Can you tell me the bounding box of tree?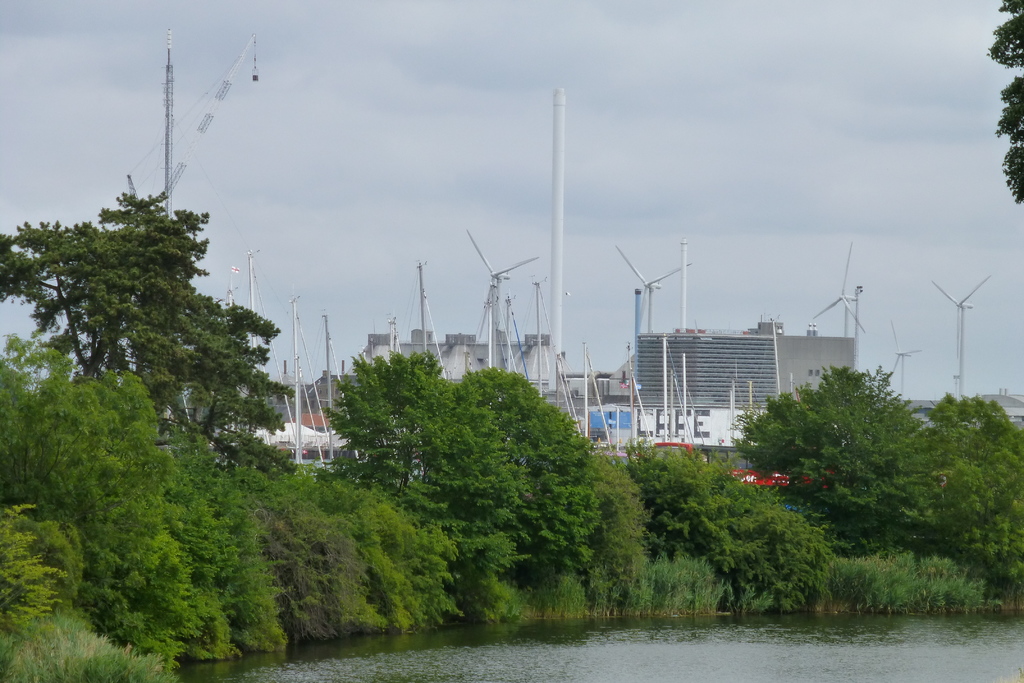
region(924, 394, 1020, 594).
